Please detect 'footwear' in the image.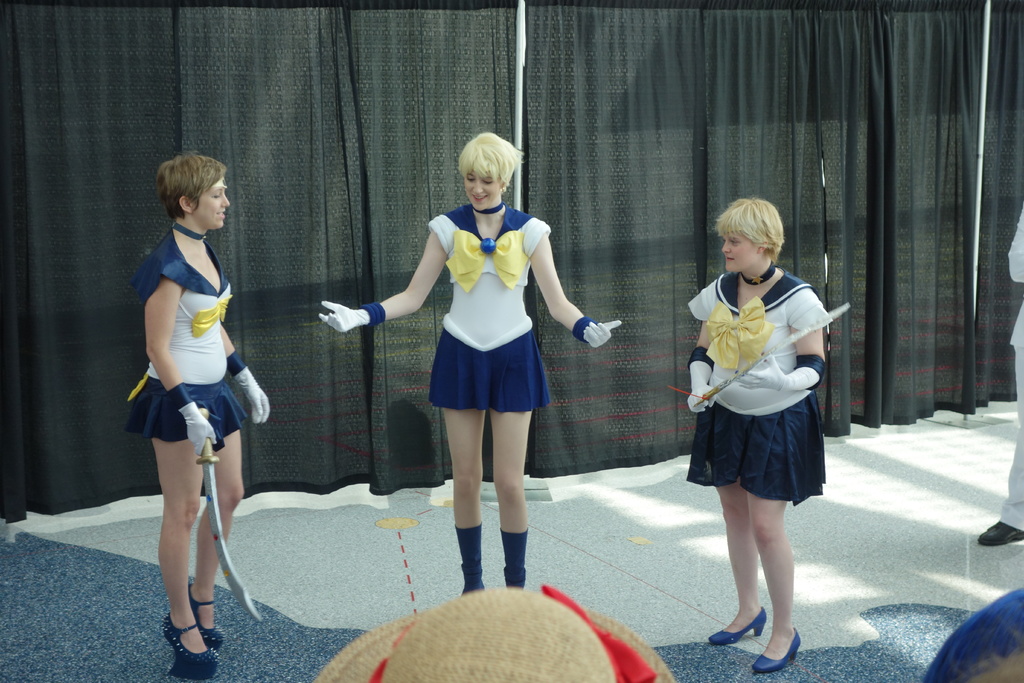
(982, 522, 1023, 548).
